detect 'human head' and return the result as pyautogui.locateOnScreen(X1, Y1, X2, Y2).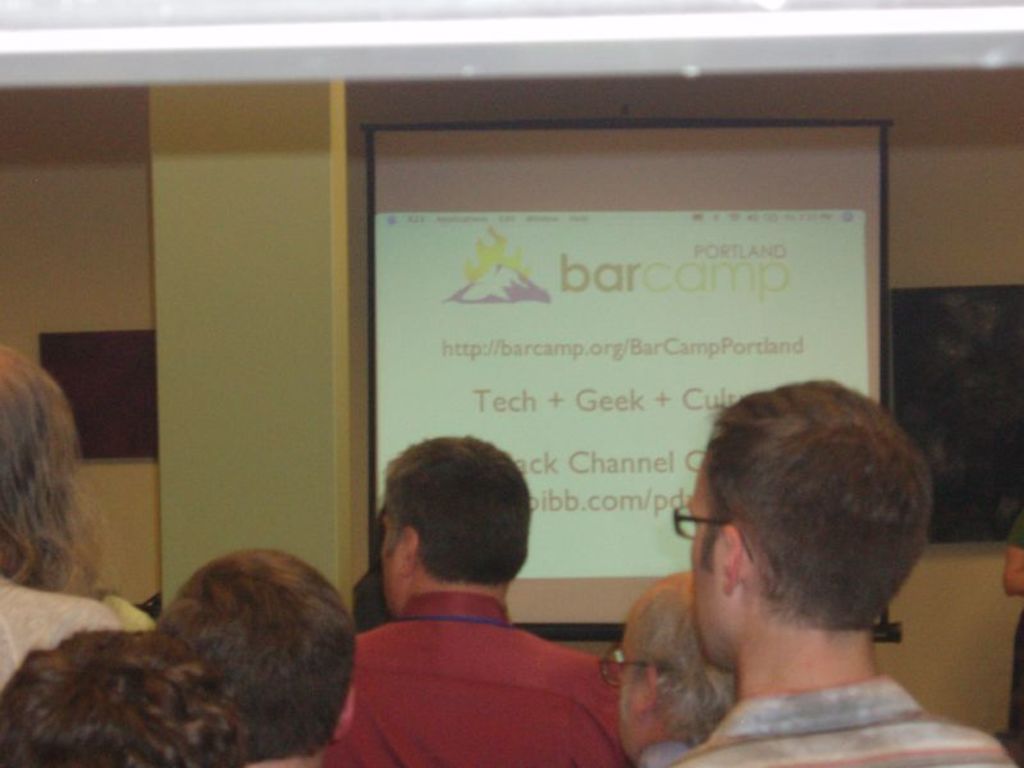
pyautogui.locateOnScreen(156, 550, 358, 759).
